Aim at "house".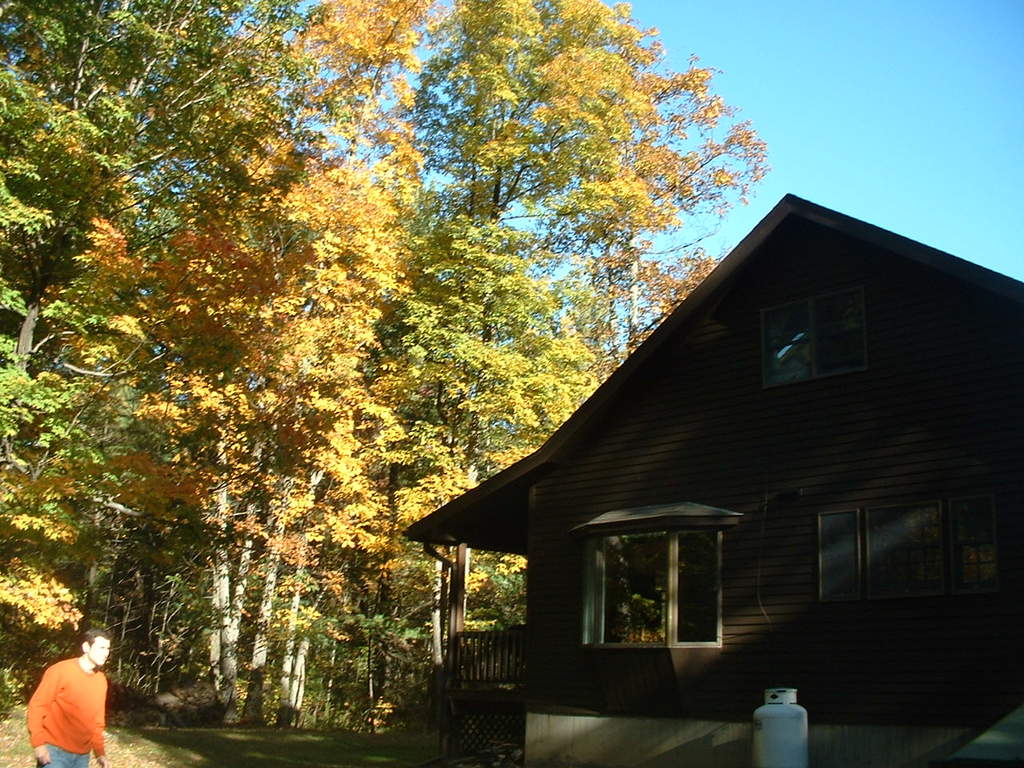
Aimed at 402/192/1023/767.
